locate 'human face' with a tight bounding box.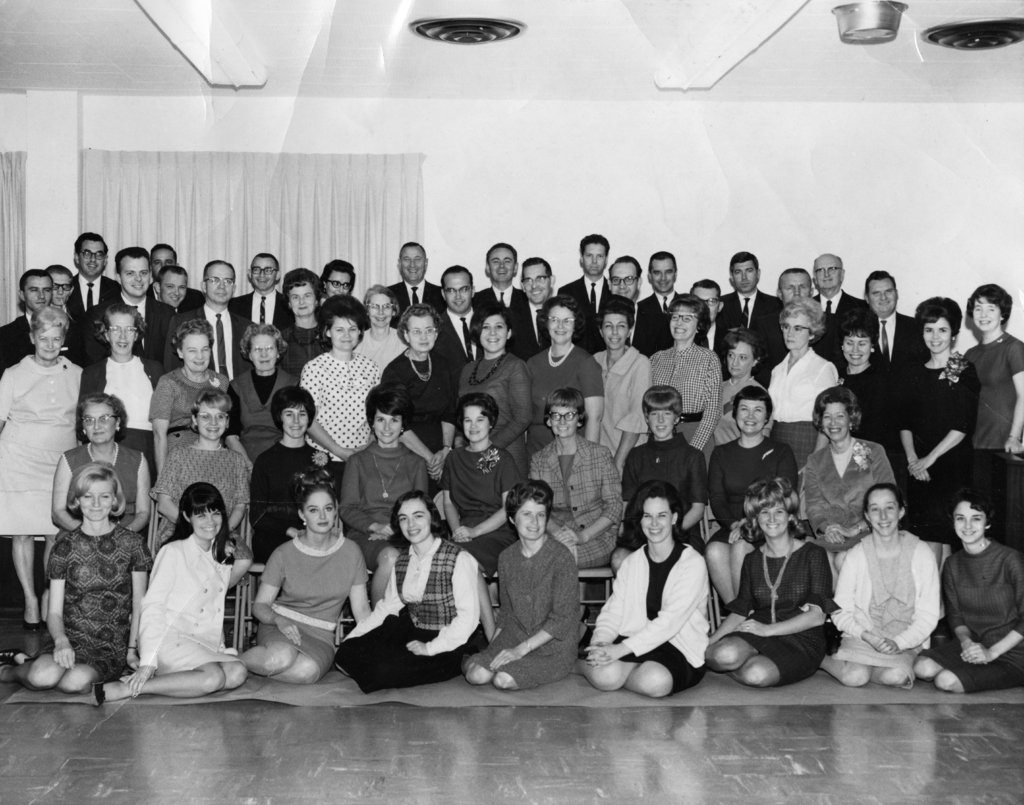
bbox=[874, 279, 899, 315].
